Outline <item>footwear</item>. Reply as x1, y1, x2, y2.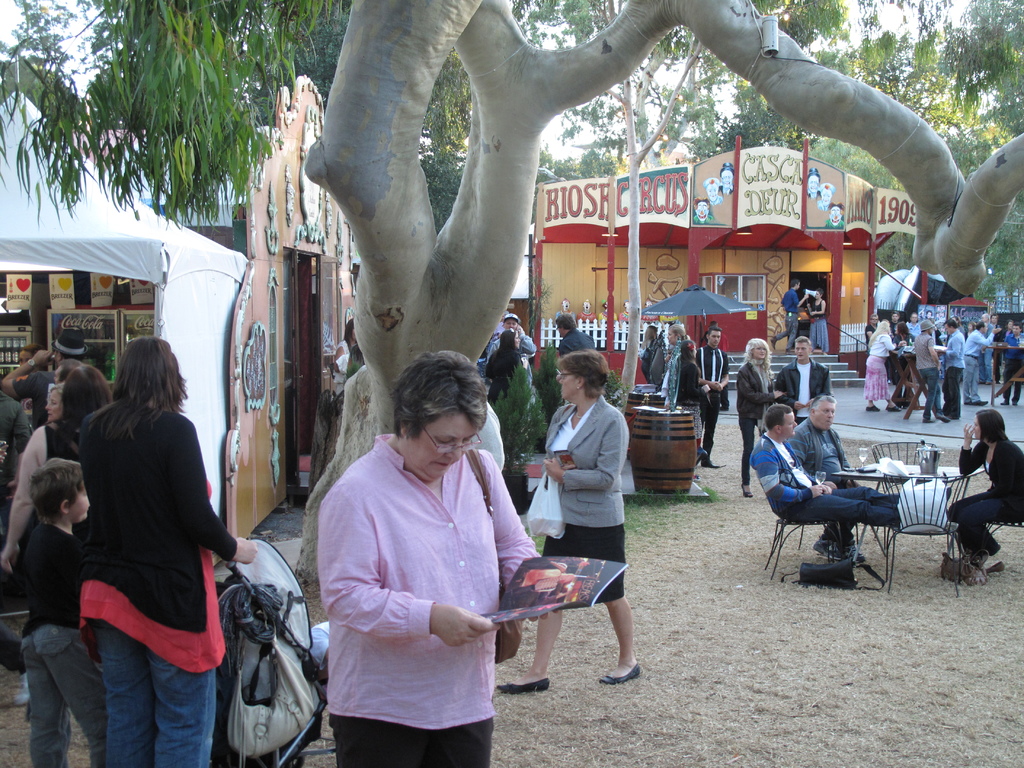
965, 402, 971, 407.
